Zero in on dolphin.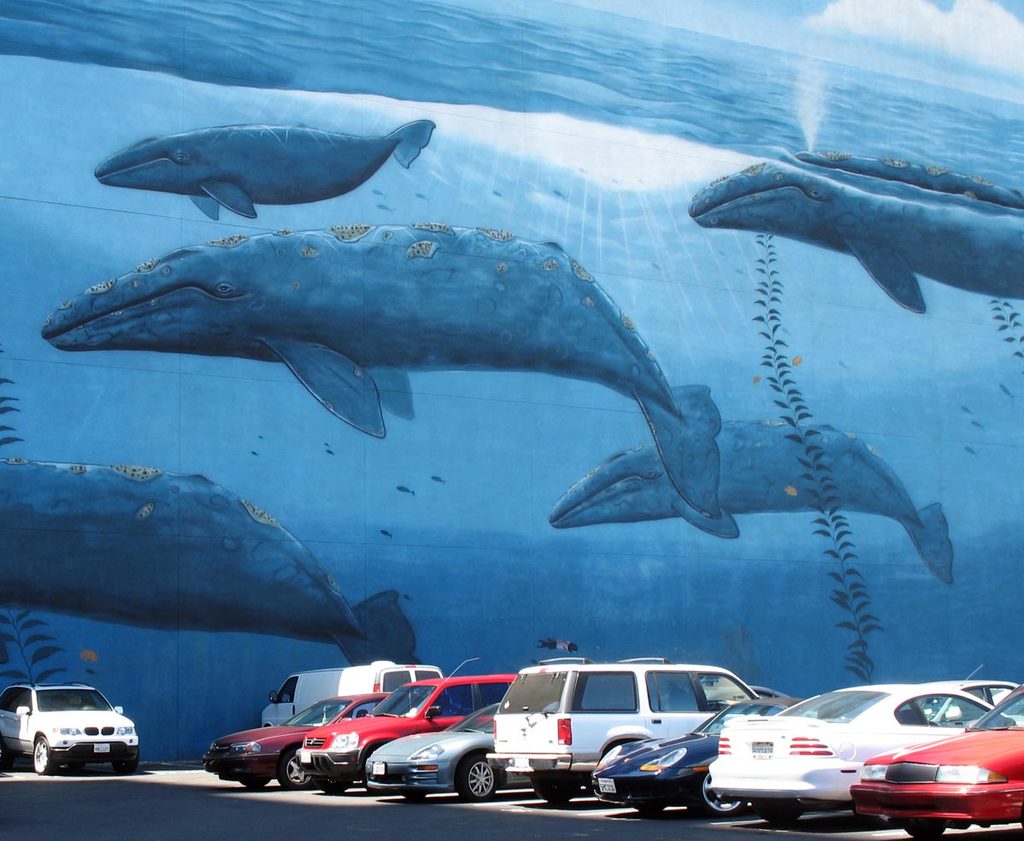
Zeroed in: (x1=689, y1=152, x2=1023, y2=316).
